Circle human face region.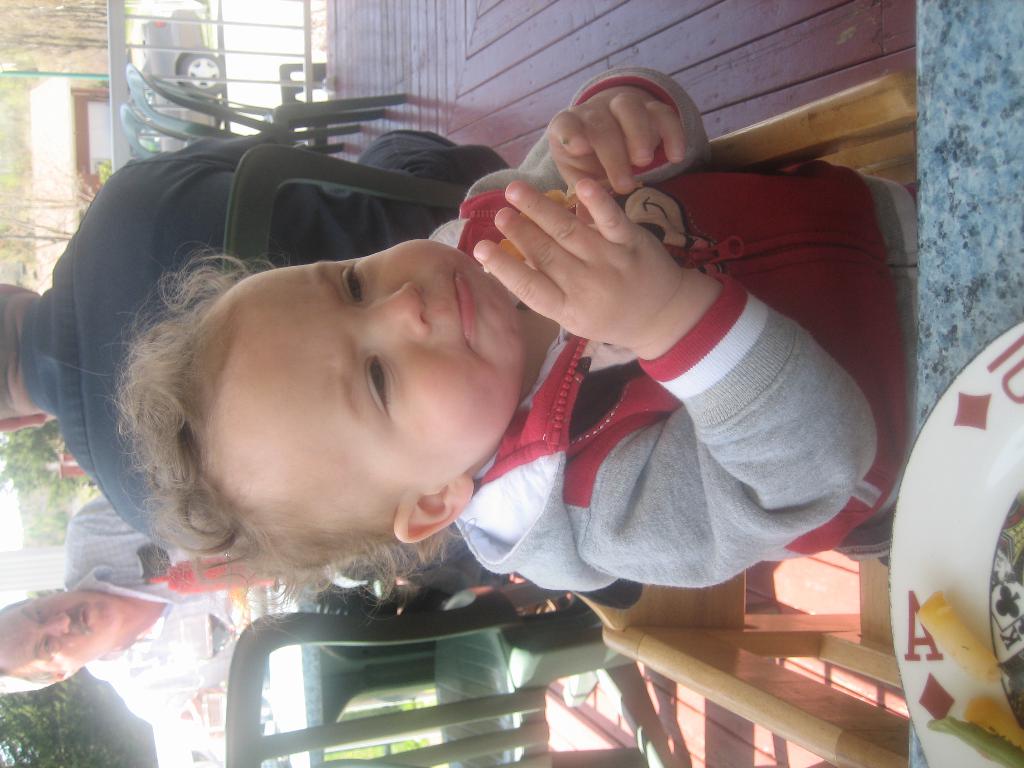
Region: locate(0, 588, 124, 676).
